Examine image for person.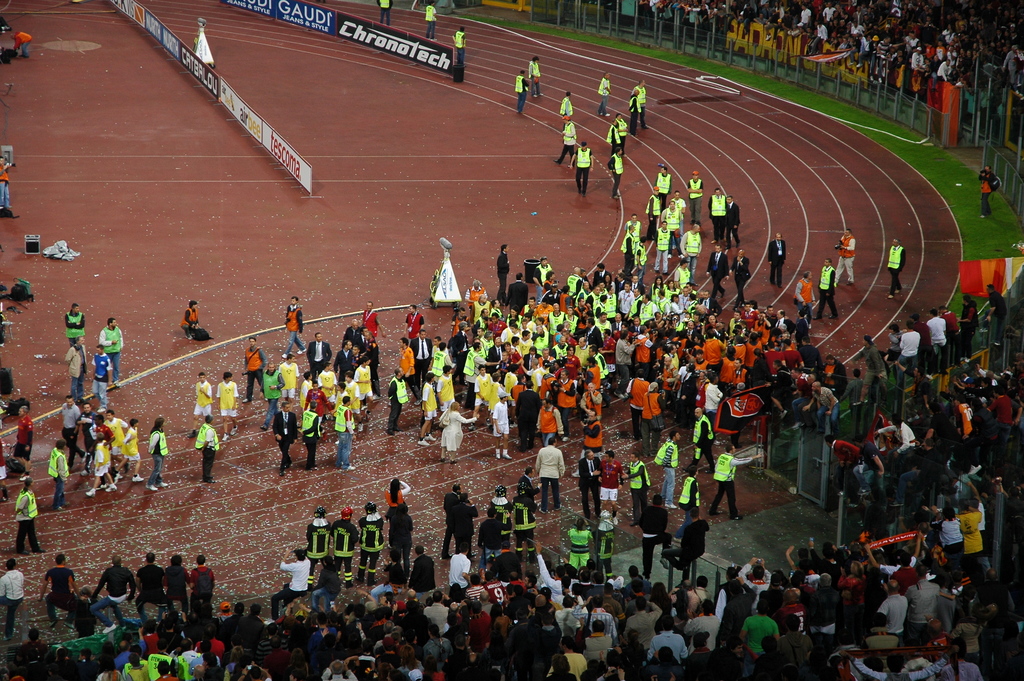
Examination result: 12, 477, 44, 555.
